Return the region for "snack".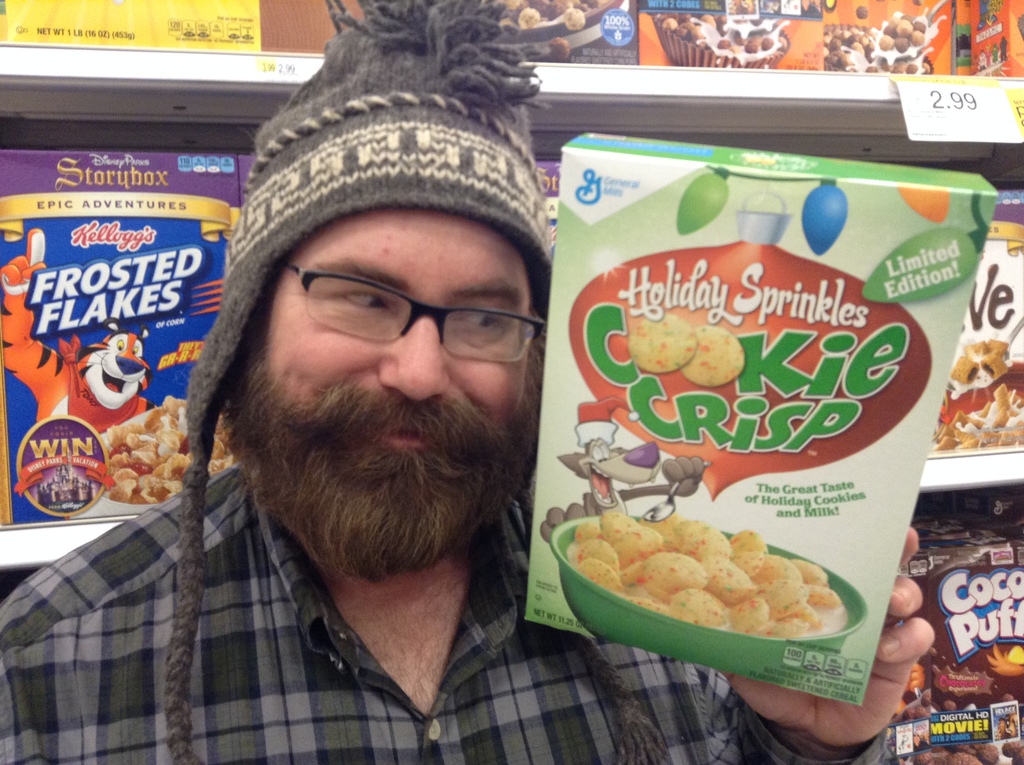
[928,388,1023,459].
